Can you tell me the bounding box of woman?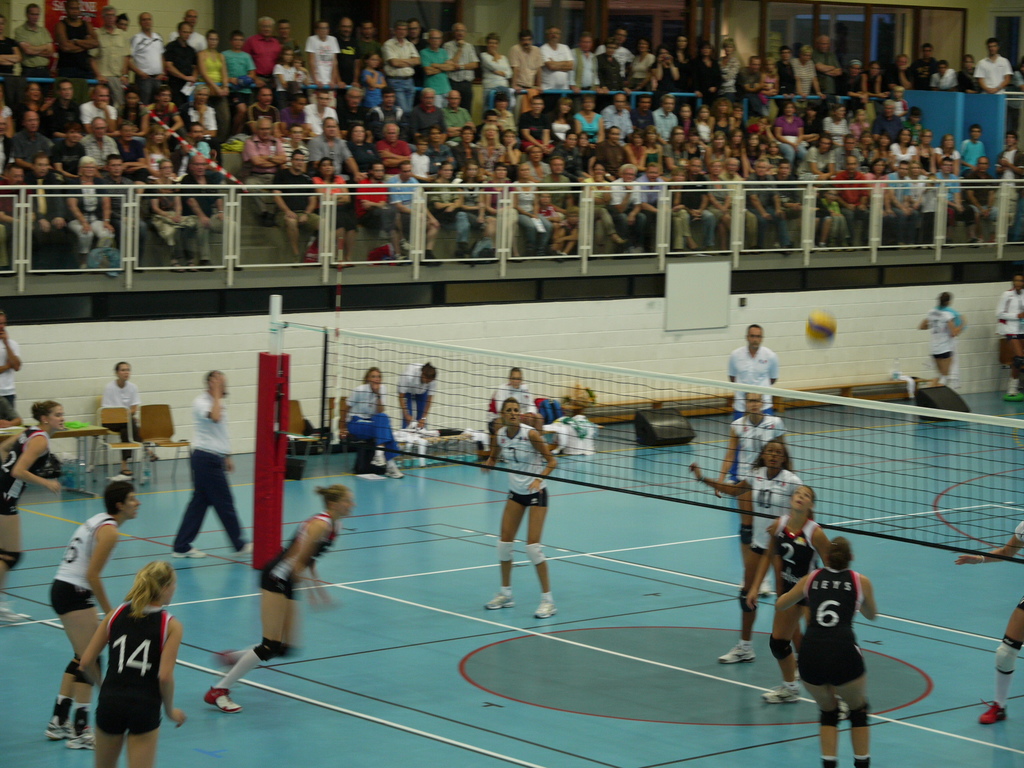
(x1=718, y1=37, x2=742, y2=84).
